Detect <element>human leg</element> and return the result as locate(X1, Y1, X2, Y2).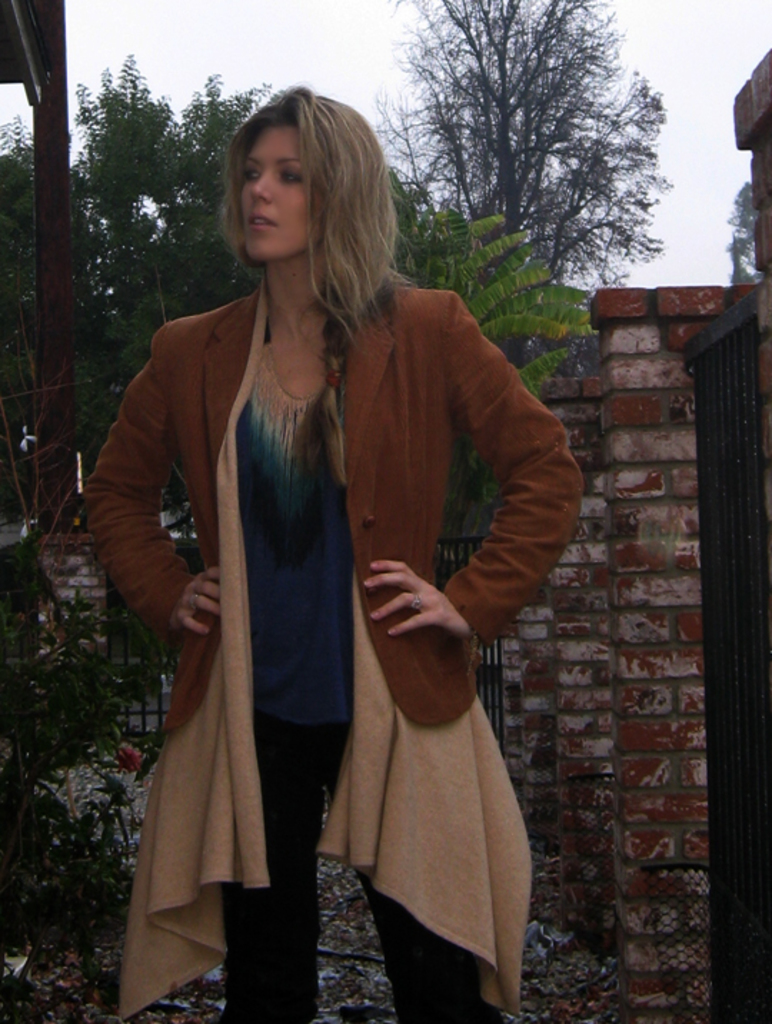
locate(219, 721, 326, 1023).
